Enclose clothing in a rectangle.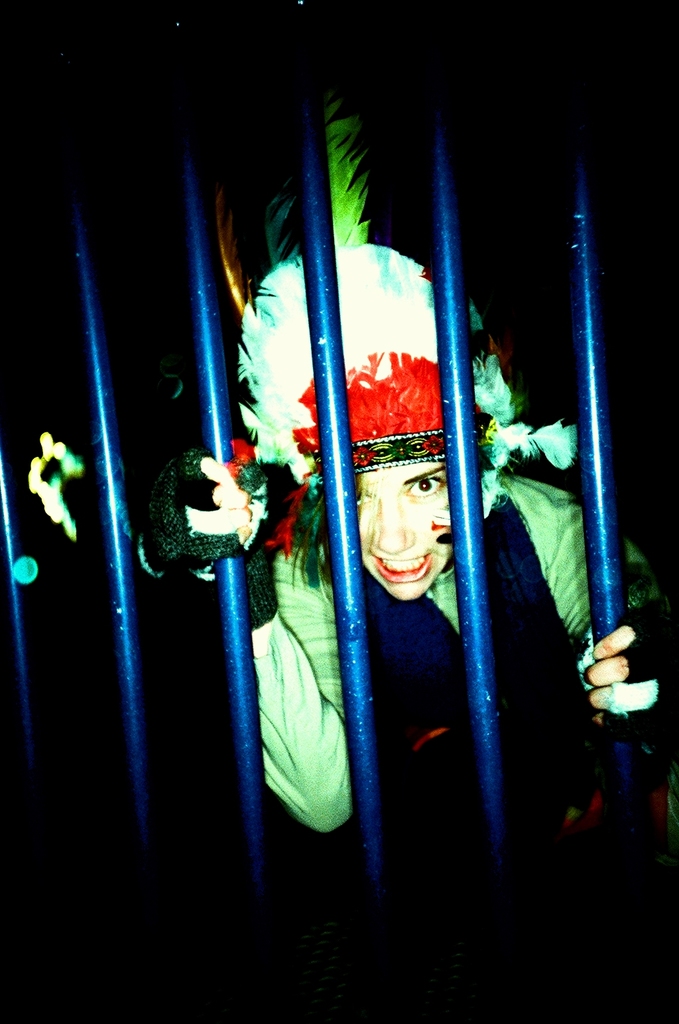
BBox(138, 456, 651, 840).
